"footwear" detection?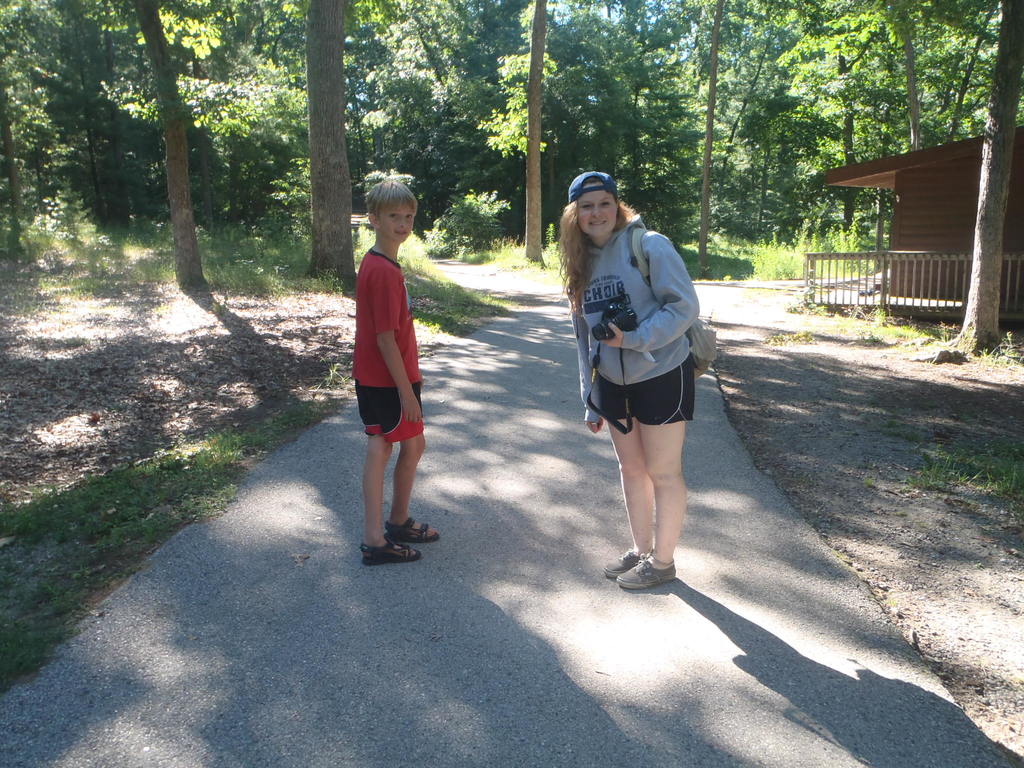
[x1=386, y1=513, x2=438, y2=548]
